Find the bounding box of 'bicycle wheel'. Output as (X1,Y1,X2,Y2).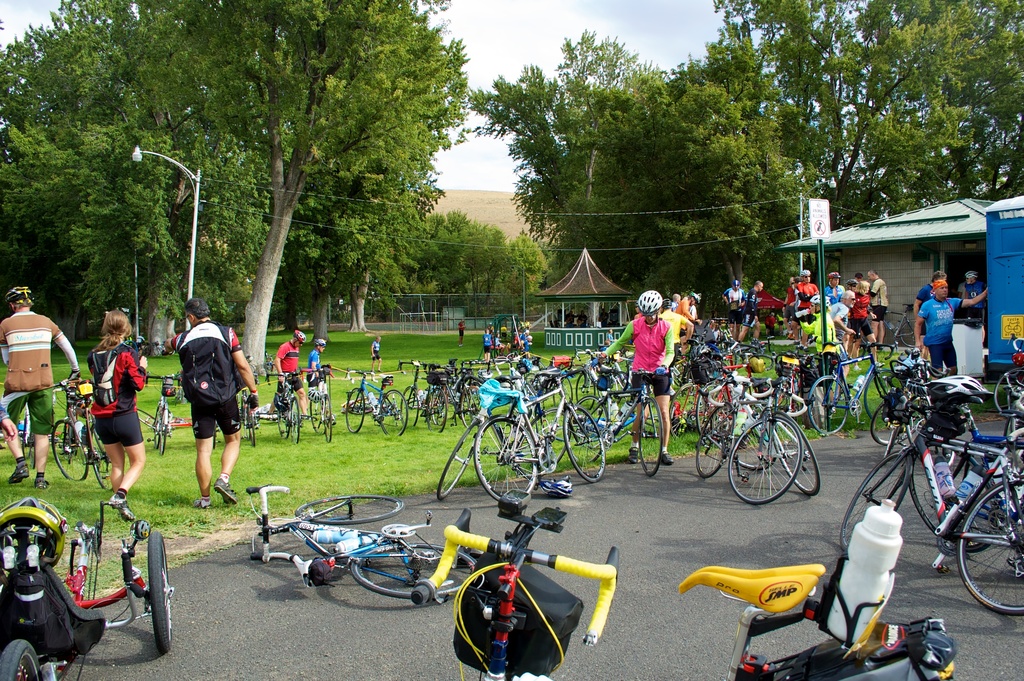
(344,391,362,437).
